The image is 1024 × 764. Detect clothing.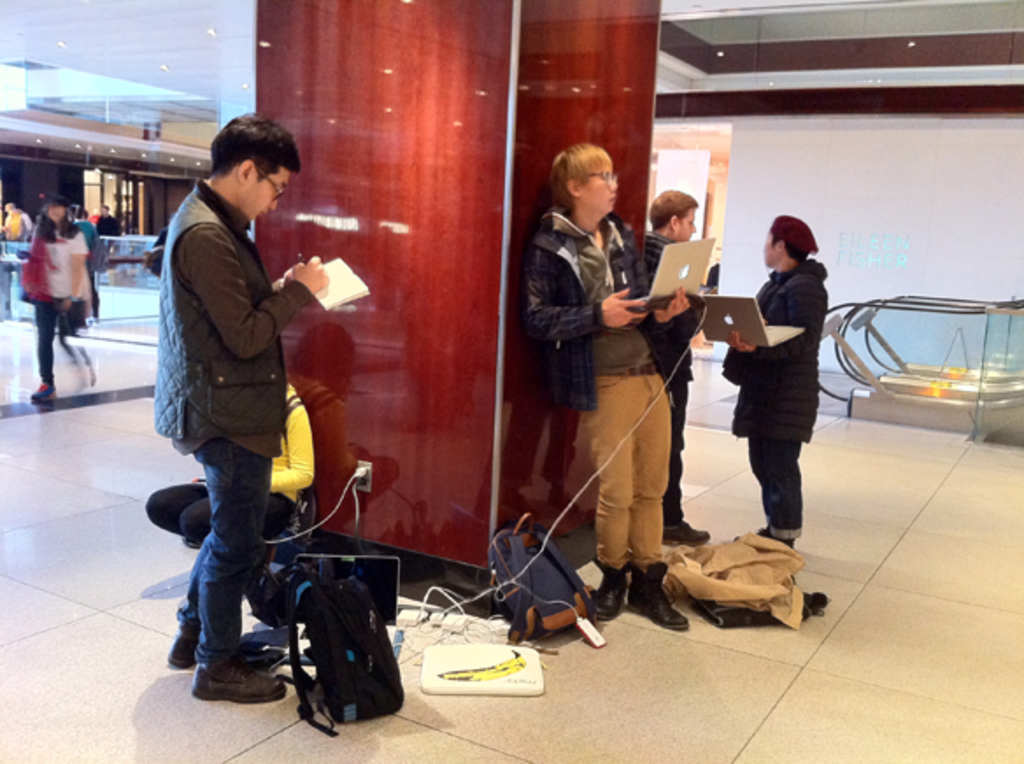
Detection: Rect(37, 291, 86, 391).
